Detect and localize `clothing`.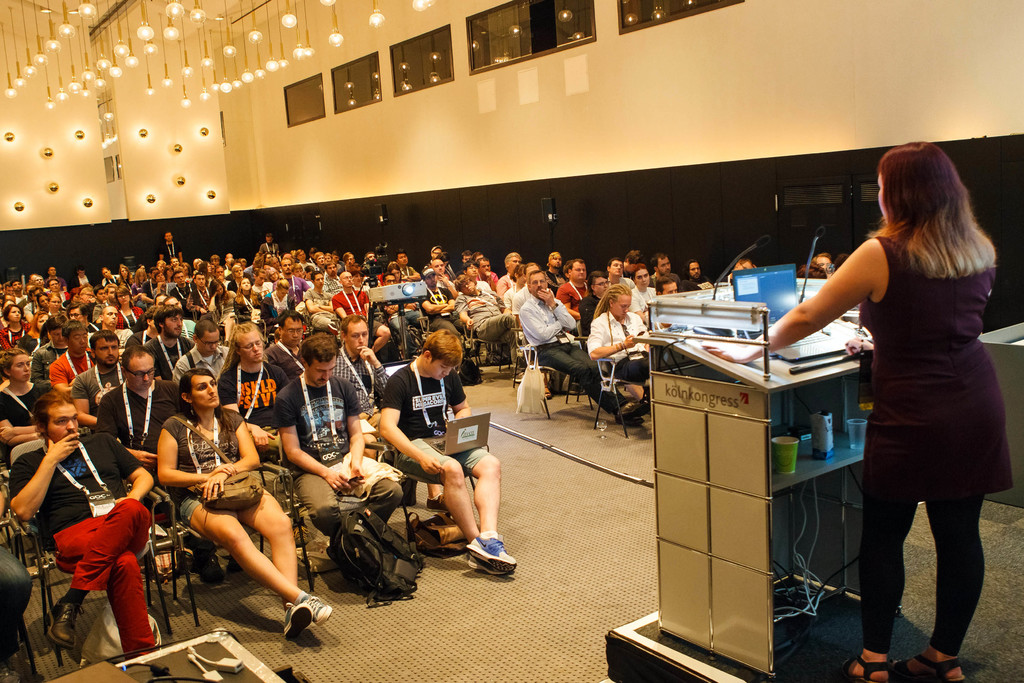
Localized at 218, 349, 287, 432.
